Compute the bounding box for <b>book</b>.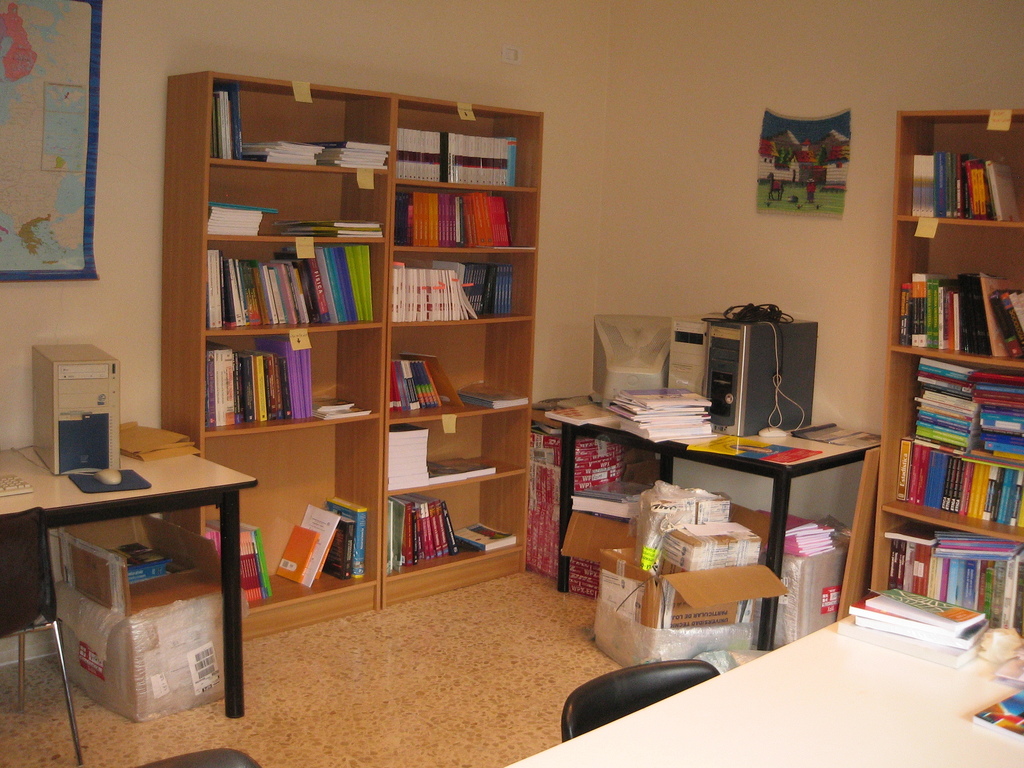
Rect(438, 452, 496, 480).
